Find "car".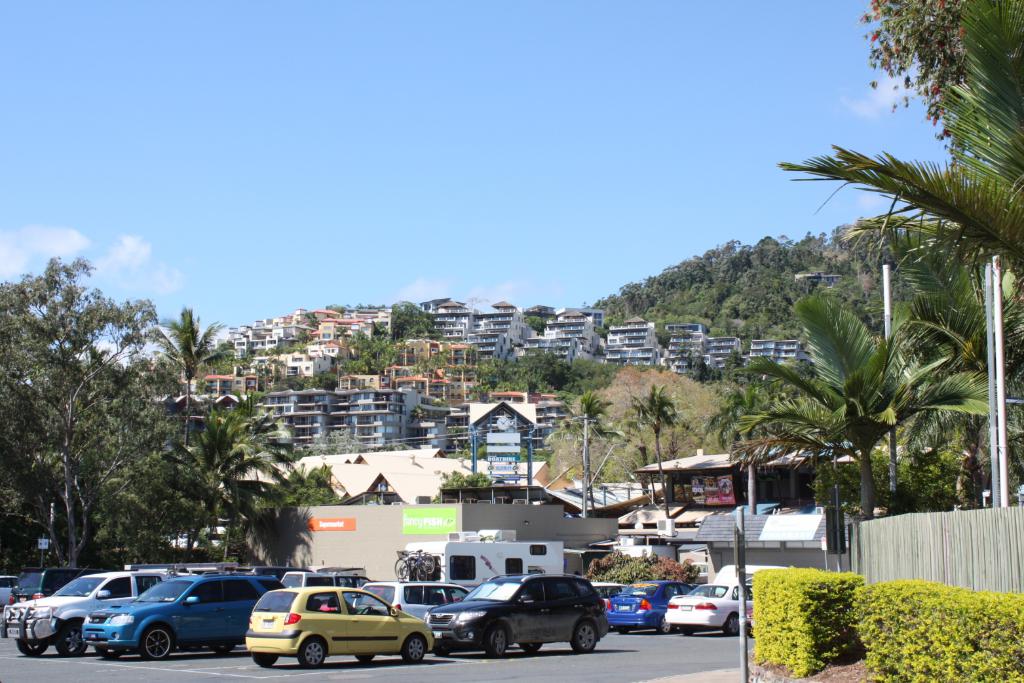
BBox(0, 573, 20, 610).
